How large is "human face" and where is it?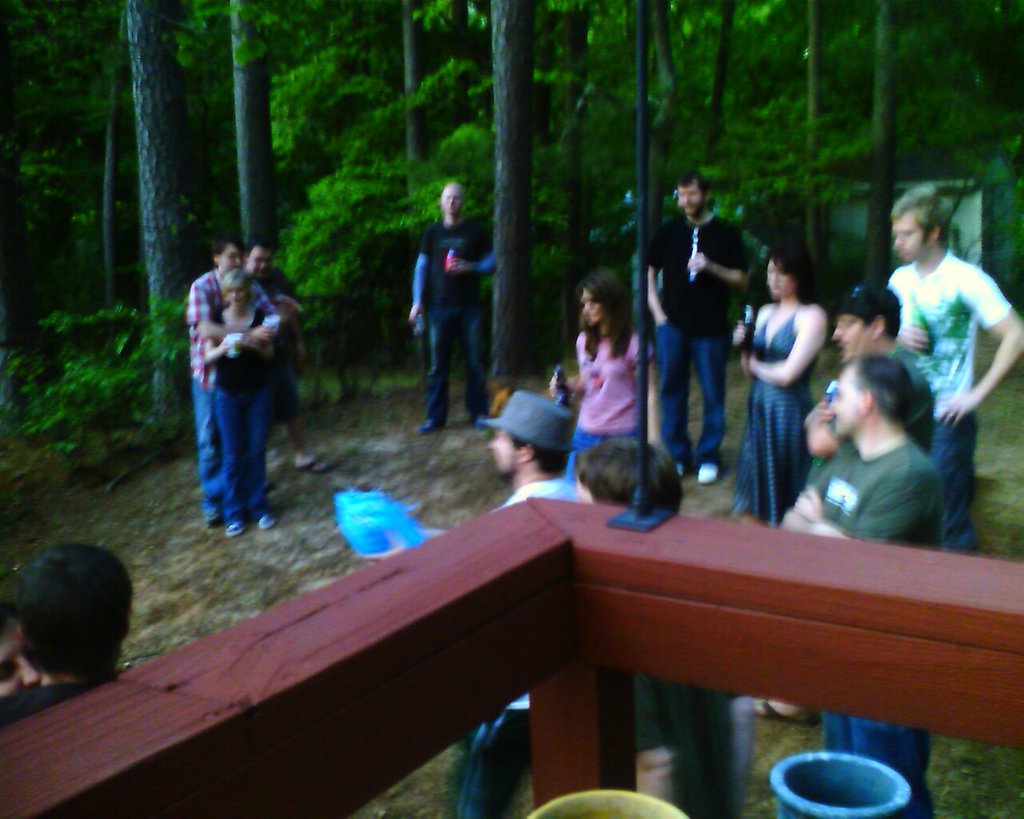
Bounding box: 675, 184, 708, 214.
